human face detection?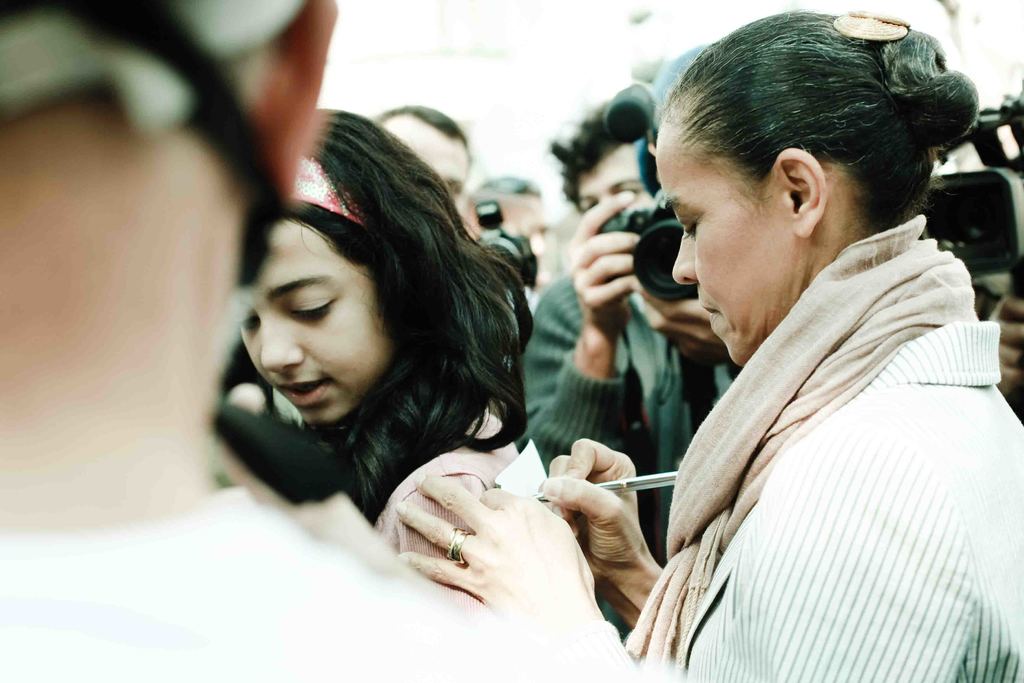
x1=506 y1=197 x2=551 y2=284
